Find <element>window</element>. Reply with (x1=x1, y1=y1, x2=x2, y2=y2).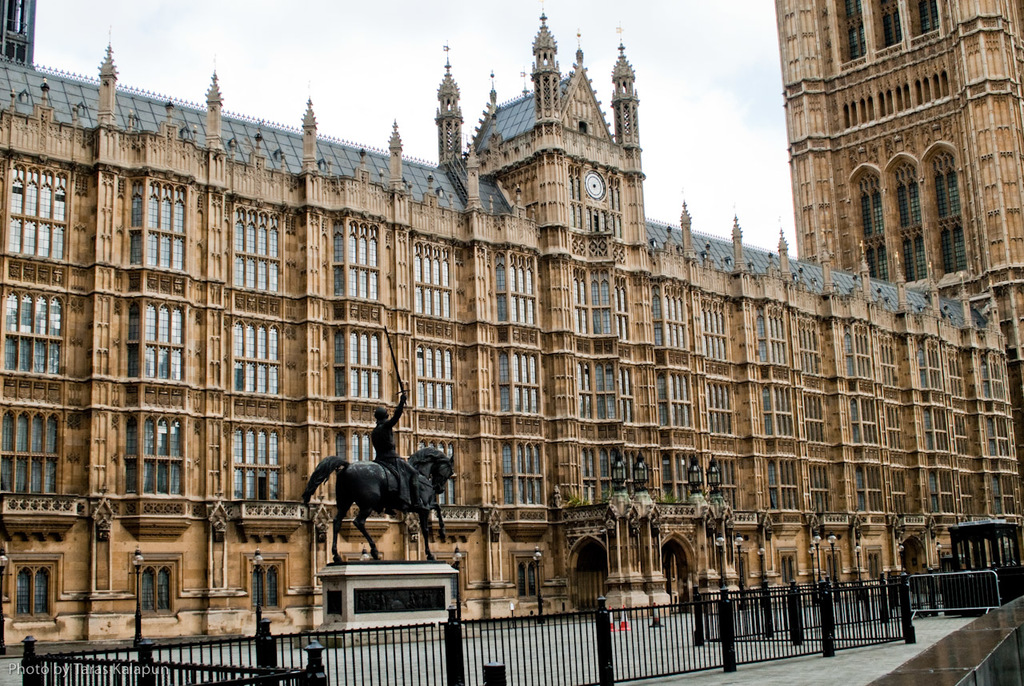
(x1=114, y1=416, x2=175, y2=515).
